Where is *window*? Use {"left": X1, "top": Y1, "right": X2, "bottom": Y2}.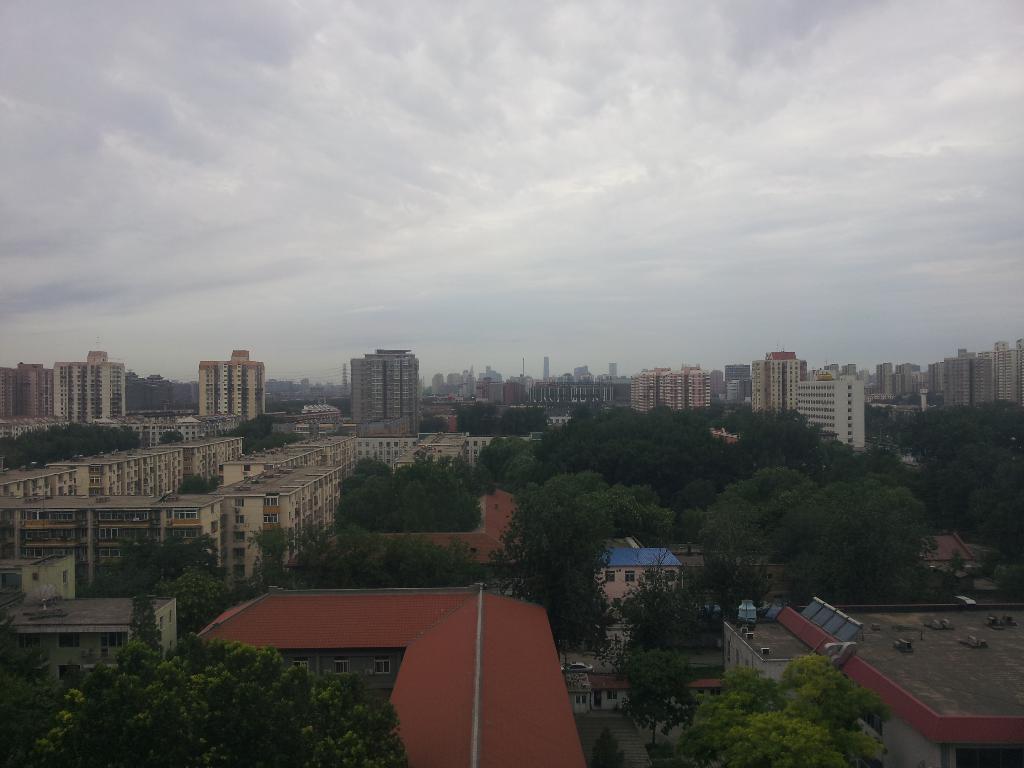
{"left": 256, "top": 515, "right": 282, "bottom": 524}.
